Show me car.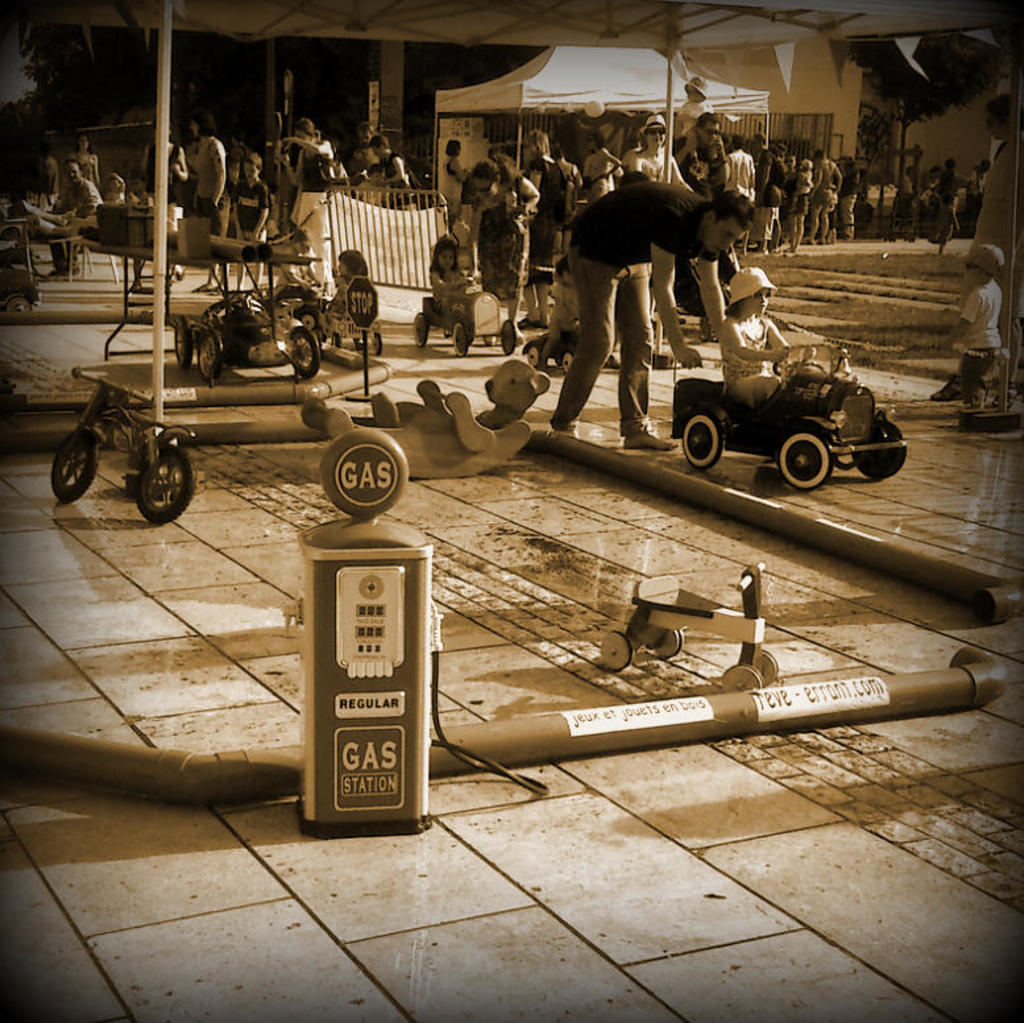
car is here: BBox(669, 341, 908, 493).
